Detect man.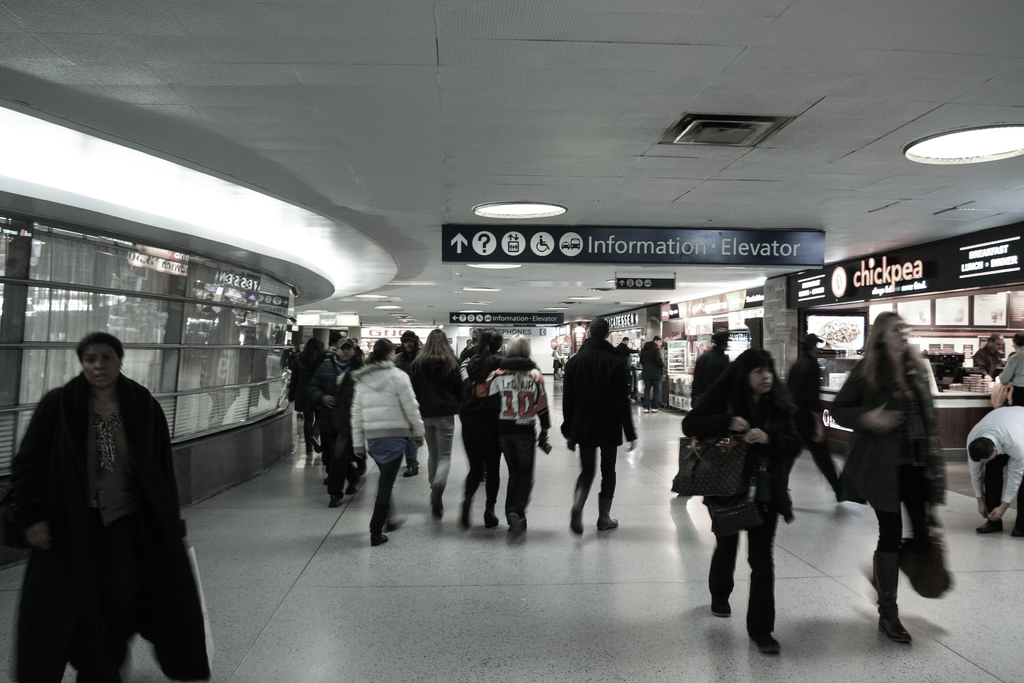
Detected at detection(640, 336, 672, 410).
